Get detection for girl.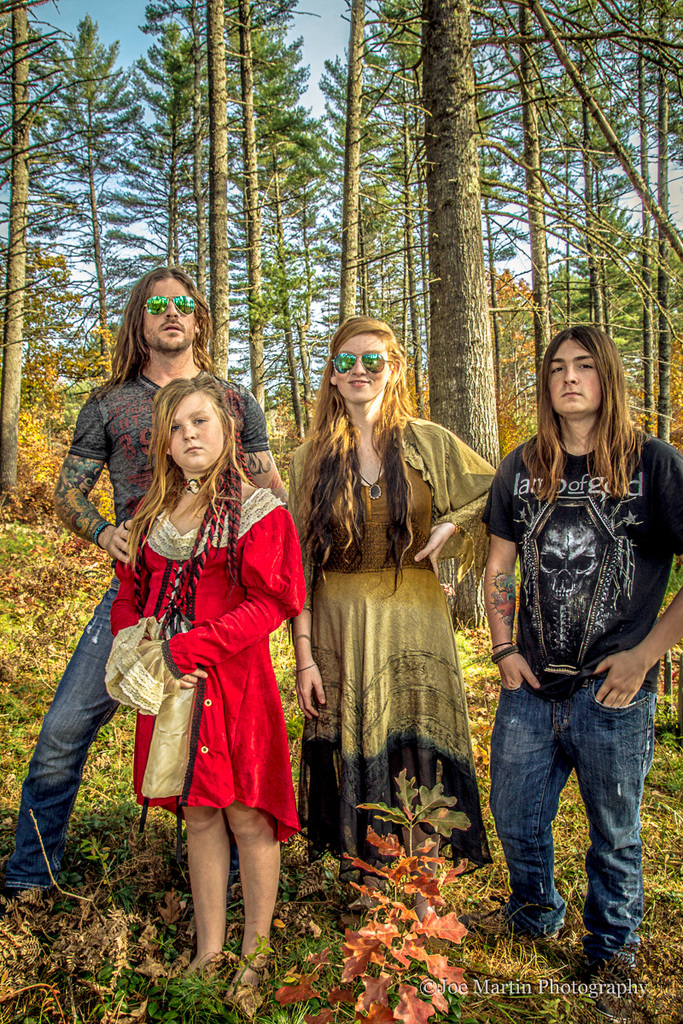
Detection: Rect(104, 367, 301, 1009).
